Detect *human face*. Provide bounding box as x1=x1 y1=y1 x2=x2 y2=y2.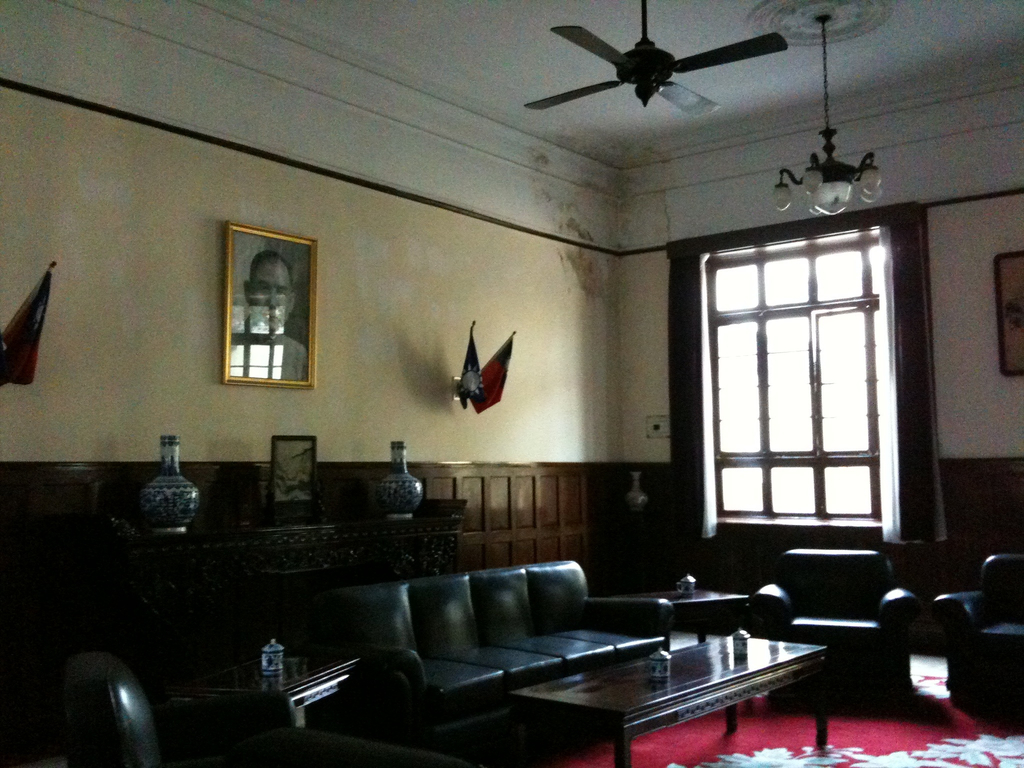
x1=250 y1=266 x2=289 y2=332.
